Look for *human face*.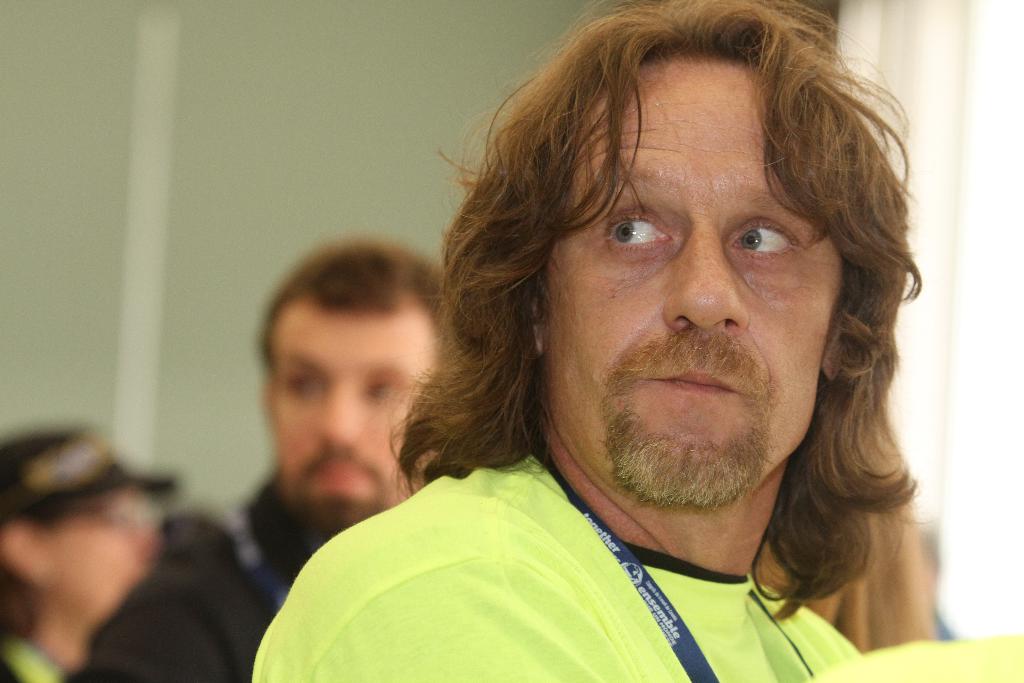
Found: 545/63/836/495.
